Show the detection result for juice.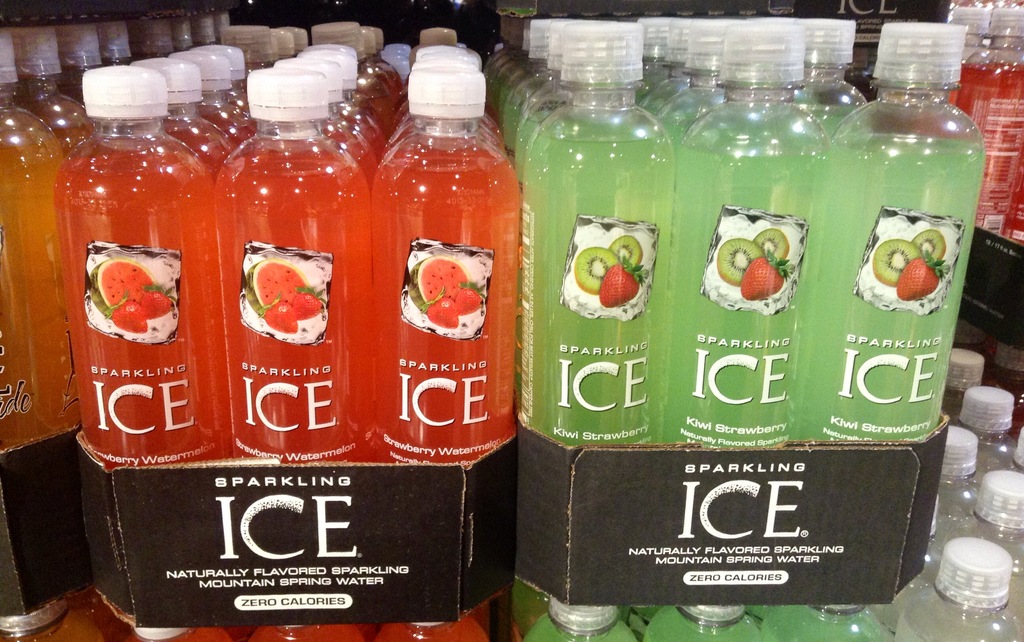
(x1=54, y1=63, x2=237, y2=462).
